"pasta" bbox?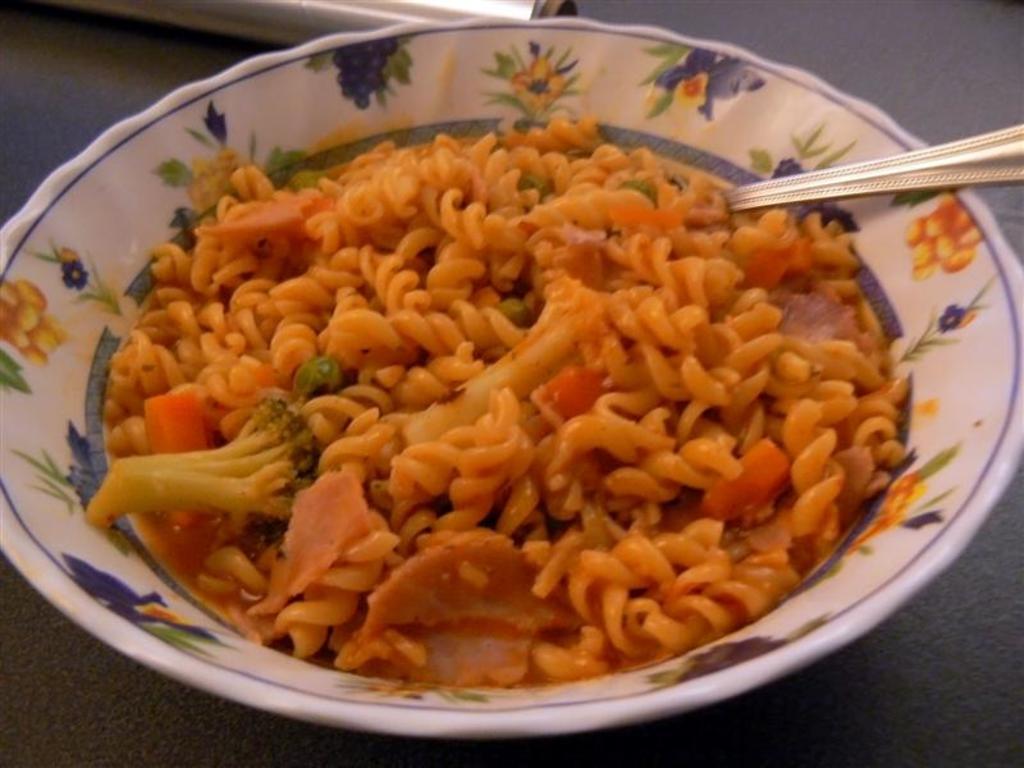
select_region(58, 99, 924, 691)
